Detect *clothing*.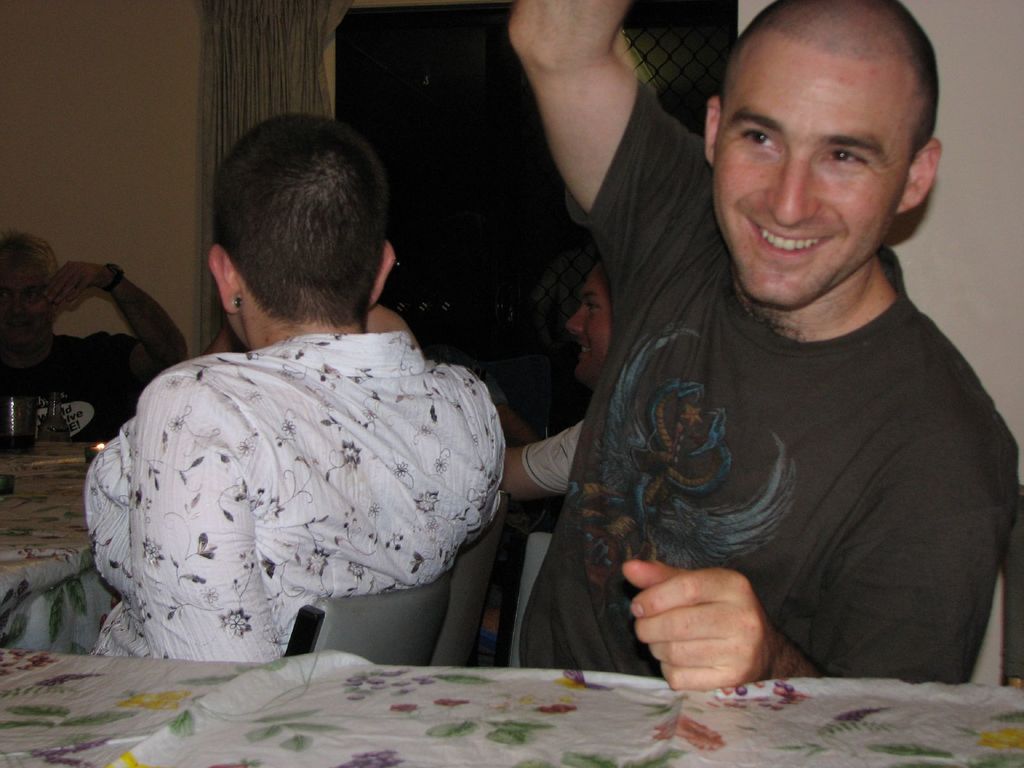
Detected at 538:166:1012:724.
